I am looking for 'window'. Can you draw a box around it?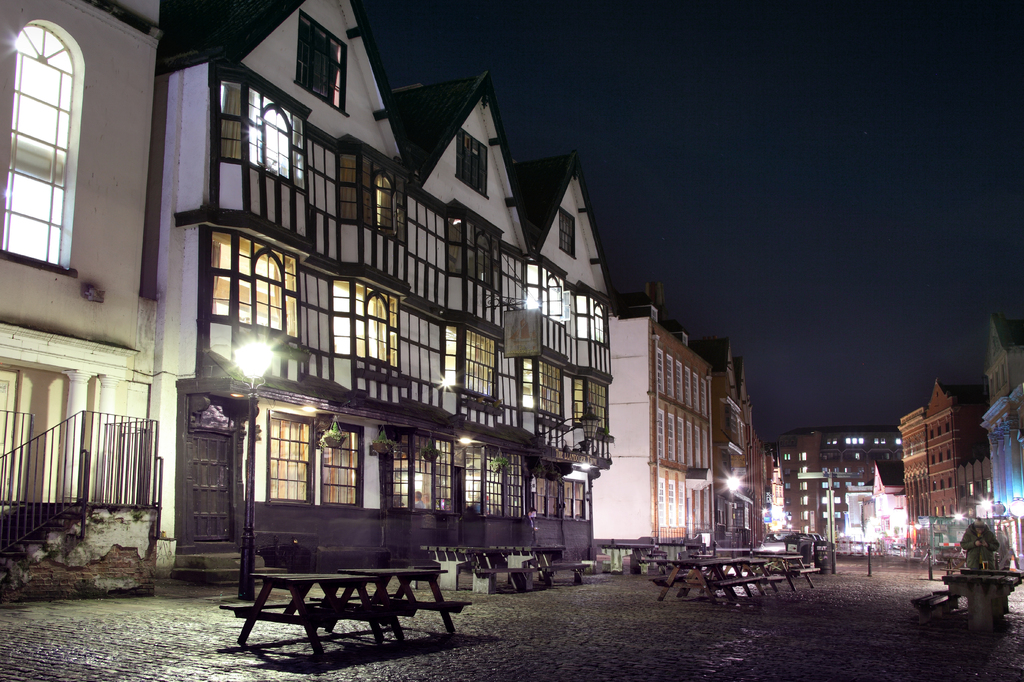
Sure, the bounding box is (785, 483, 790, 489).
